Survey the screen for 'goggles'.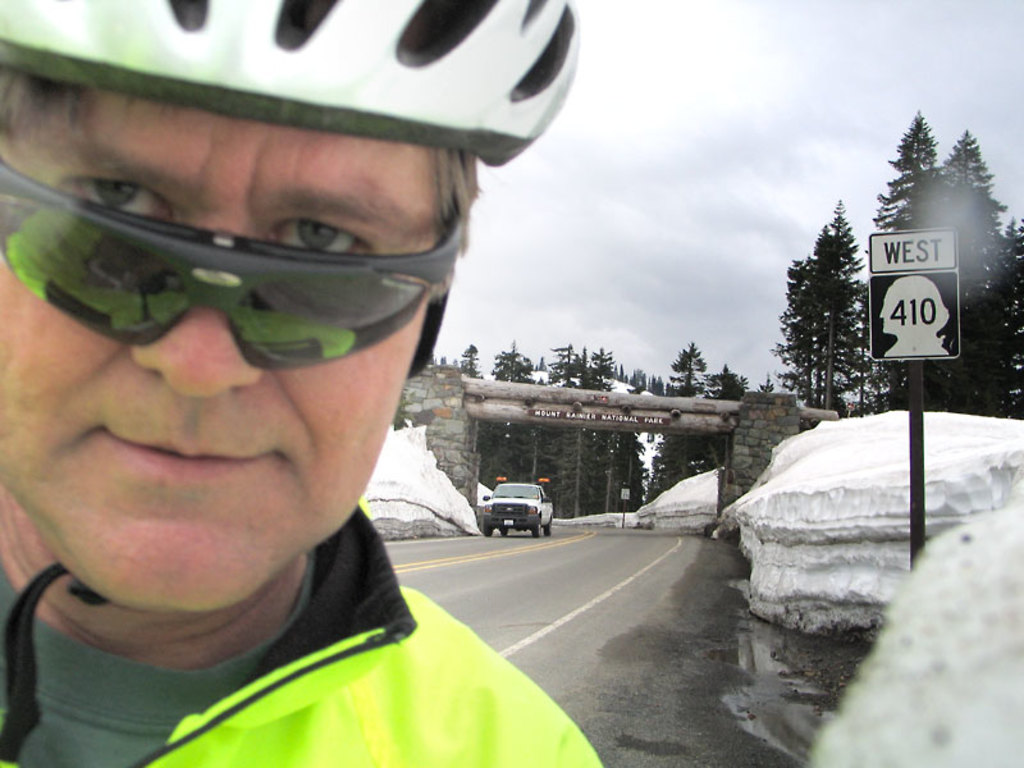
Survey found: Rect(0, 154, 467, 371).
